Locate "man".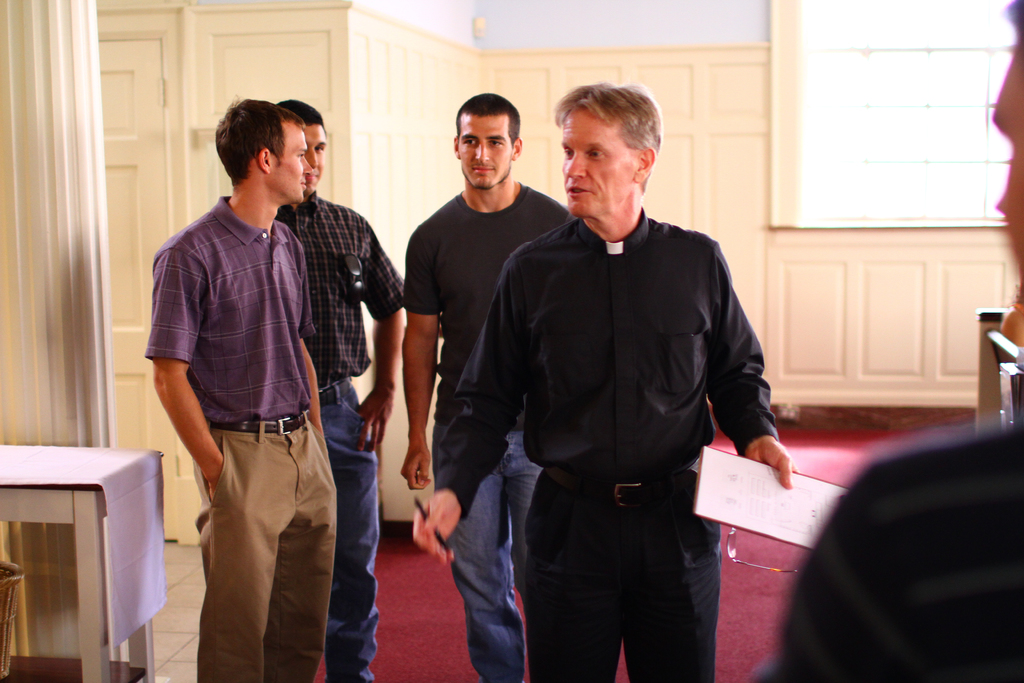
Bounding box: (left=407, top=97, right=790, bottom=682).
